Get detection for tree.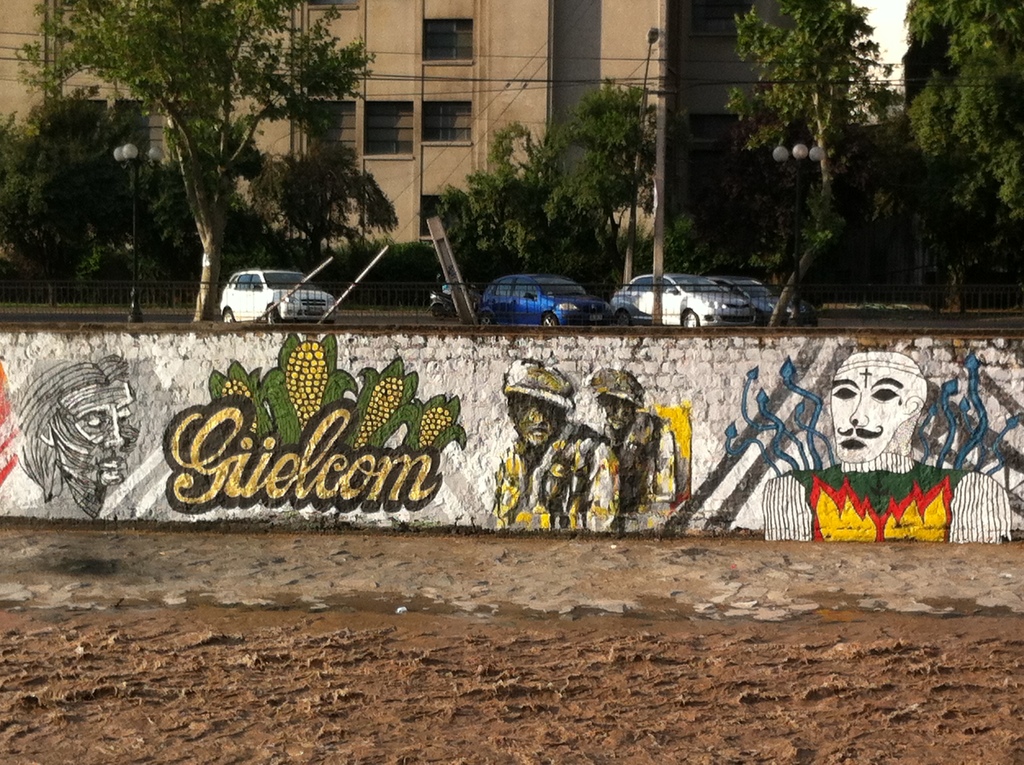
Detection: select_region(449, 80, 635, 335).
